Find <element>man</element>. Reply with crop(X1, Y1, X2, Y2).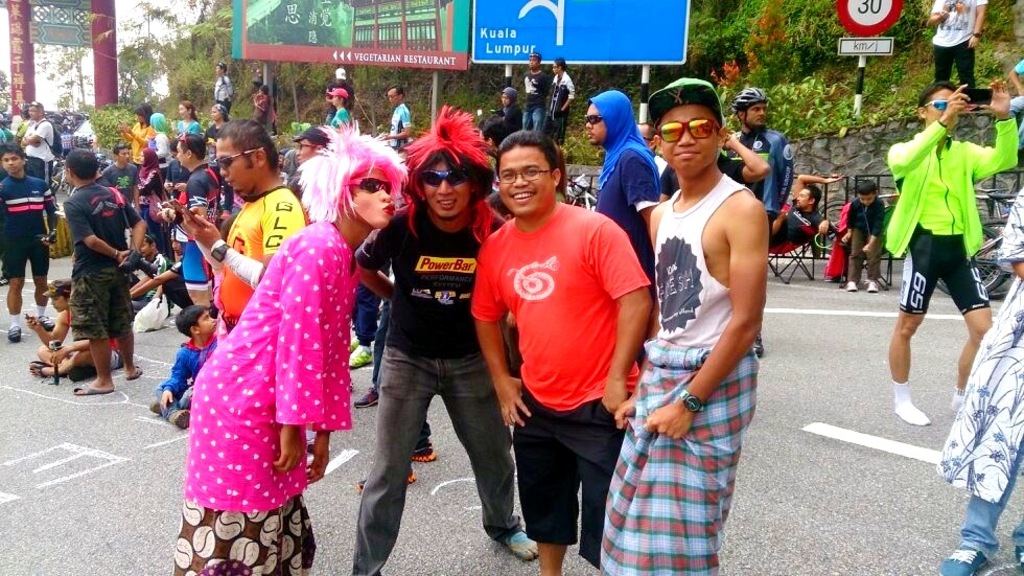
crop(125, 229, 197, 323).
